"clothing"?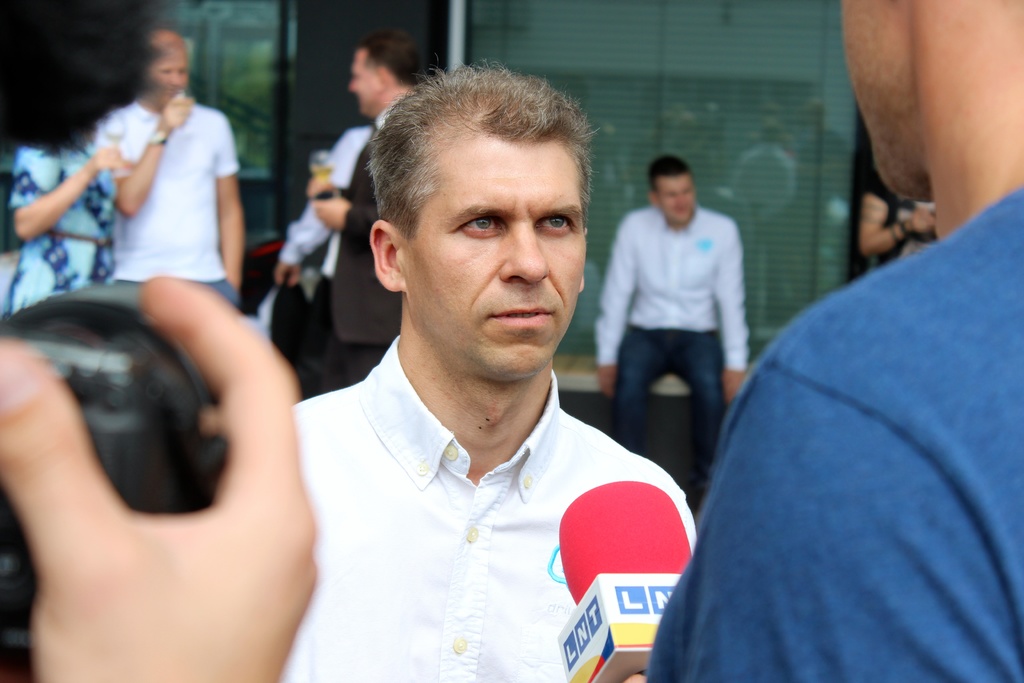
(x1=92, y1=88, x2=246, y2=361)
